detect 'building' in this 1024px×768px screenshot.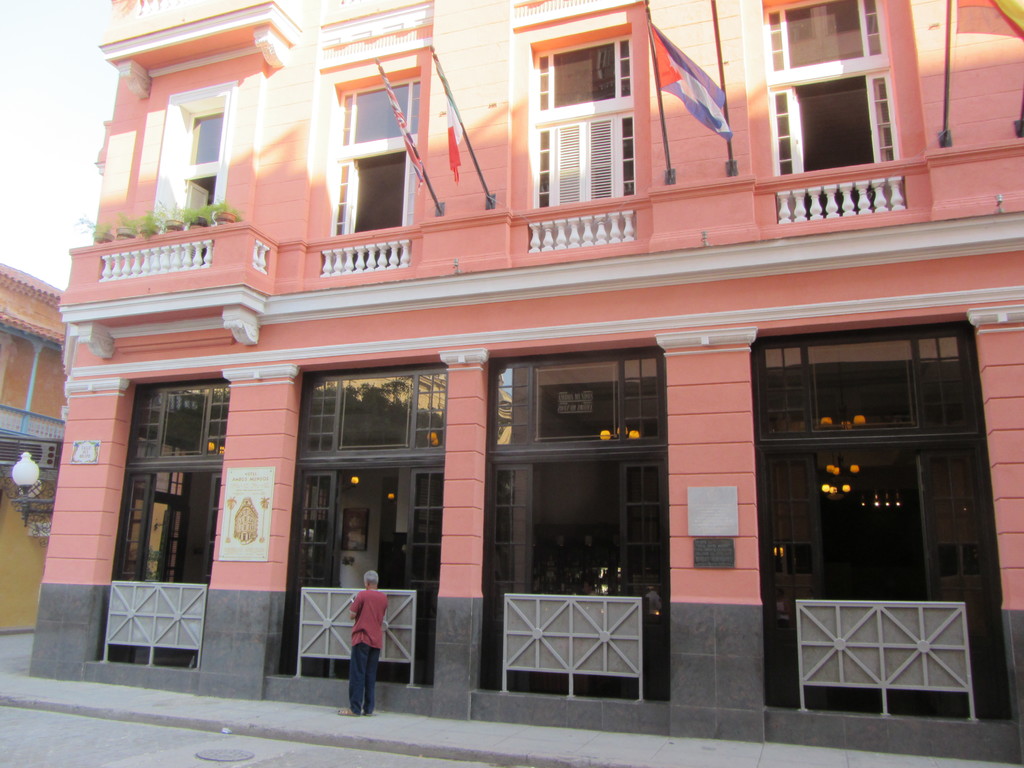
Detection: [left=0, top=257, right=68, bottom=637].
